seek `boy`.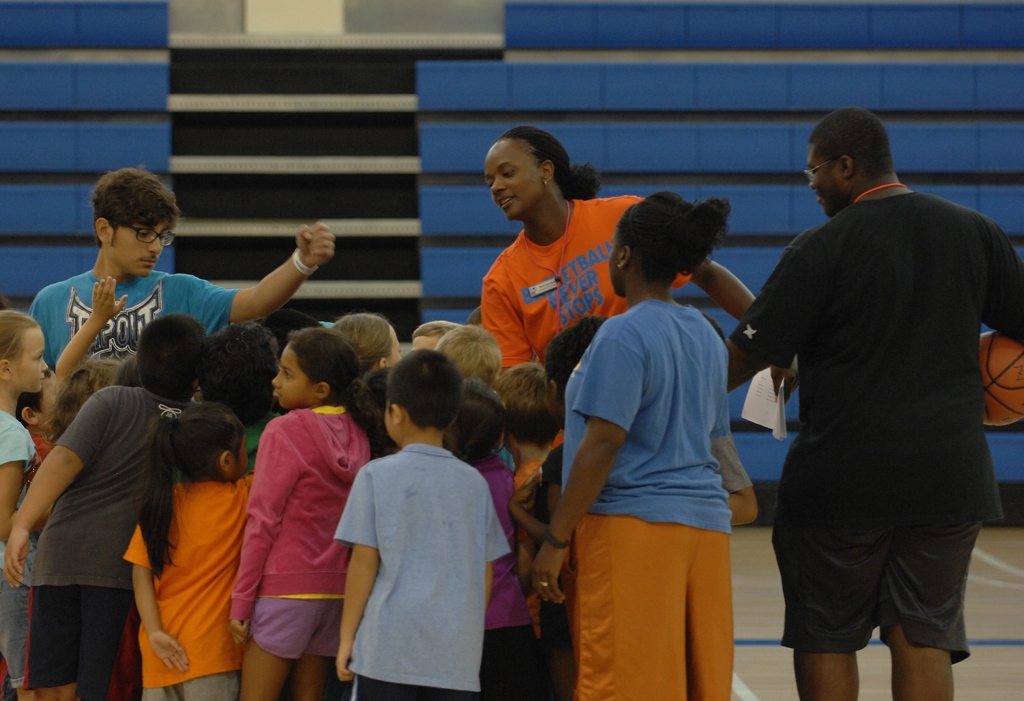
pyautogui.locateOnScreen(307, 326, 508, 698).
